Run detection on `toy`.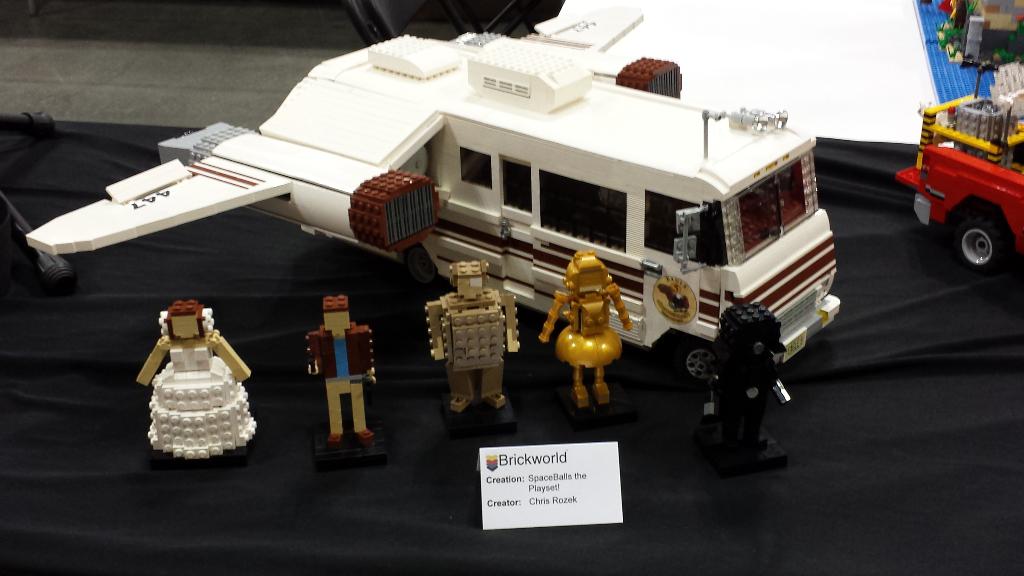
Result: x1=425 y1=258 x2=525 y2=422.
